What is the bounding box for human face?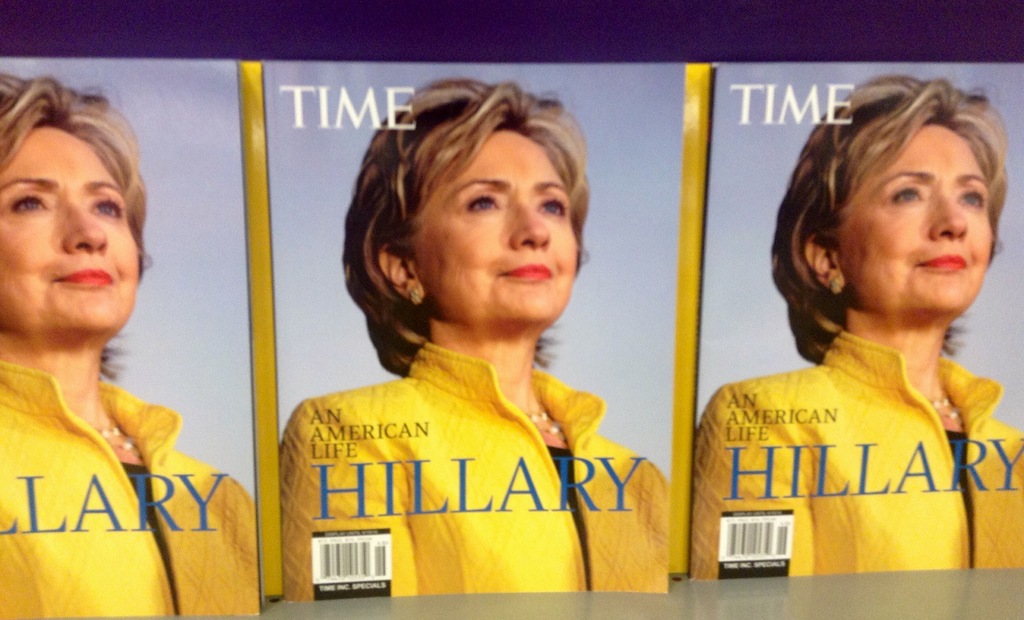
bbox=(824, 121, 993, 319).
